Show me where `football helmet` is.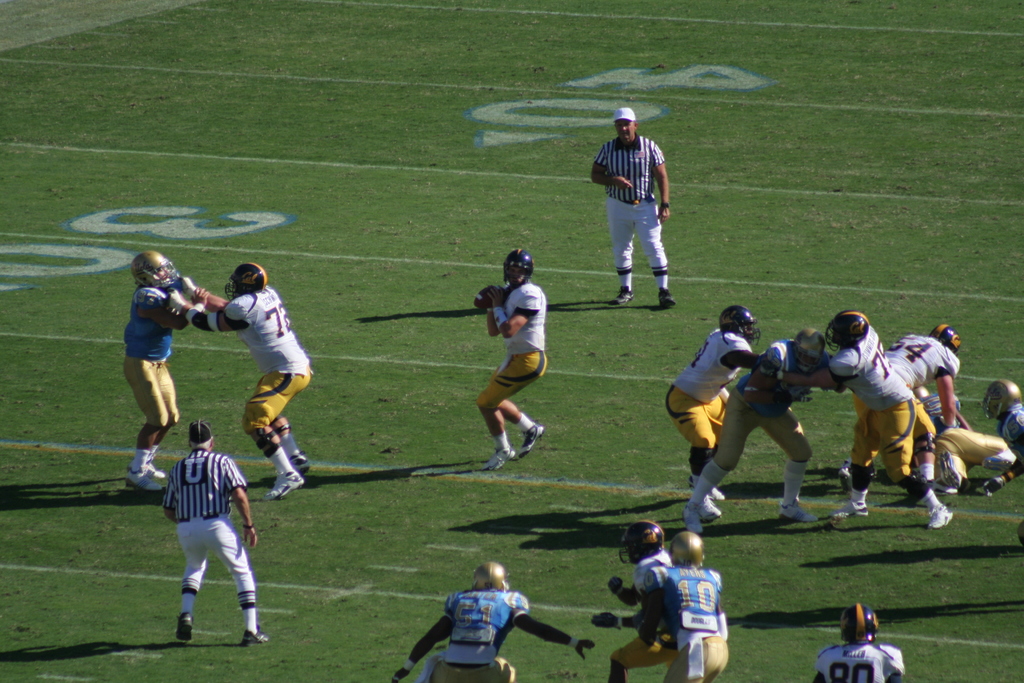
`football helmet` is at region(502, 248, 537, 285).
